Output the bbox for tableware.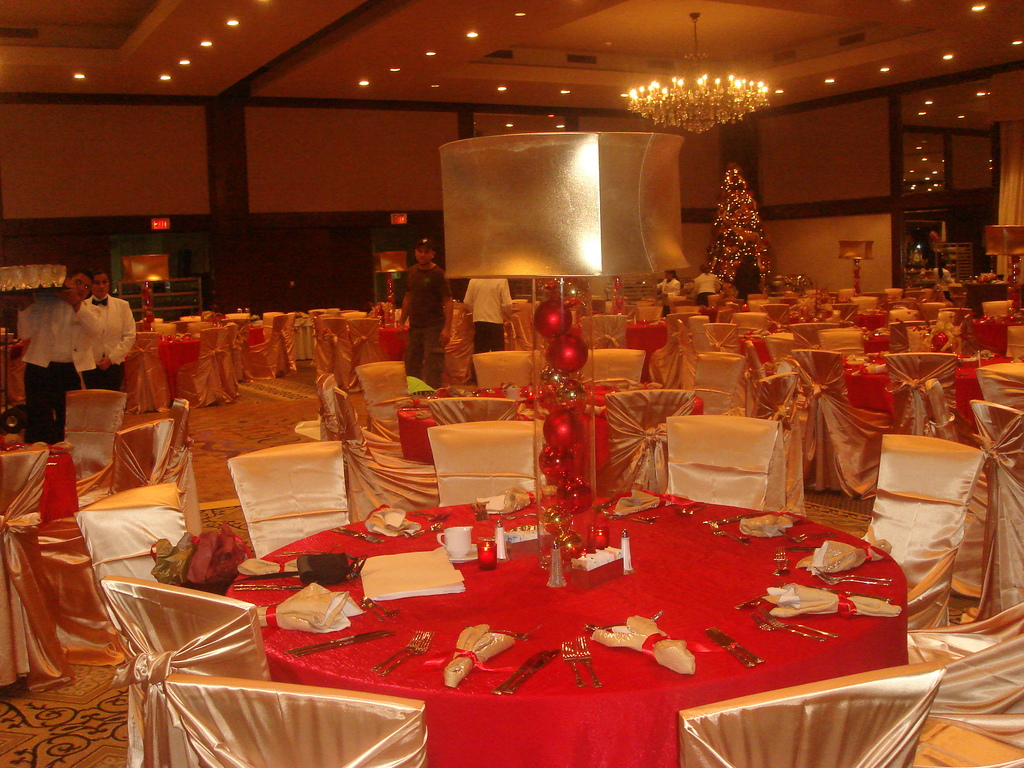
{"left": 604, "top": 515, "right": 657, "bottom": 525}.
